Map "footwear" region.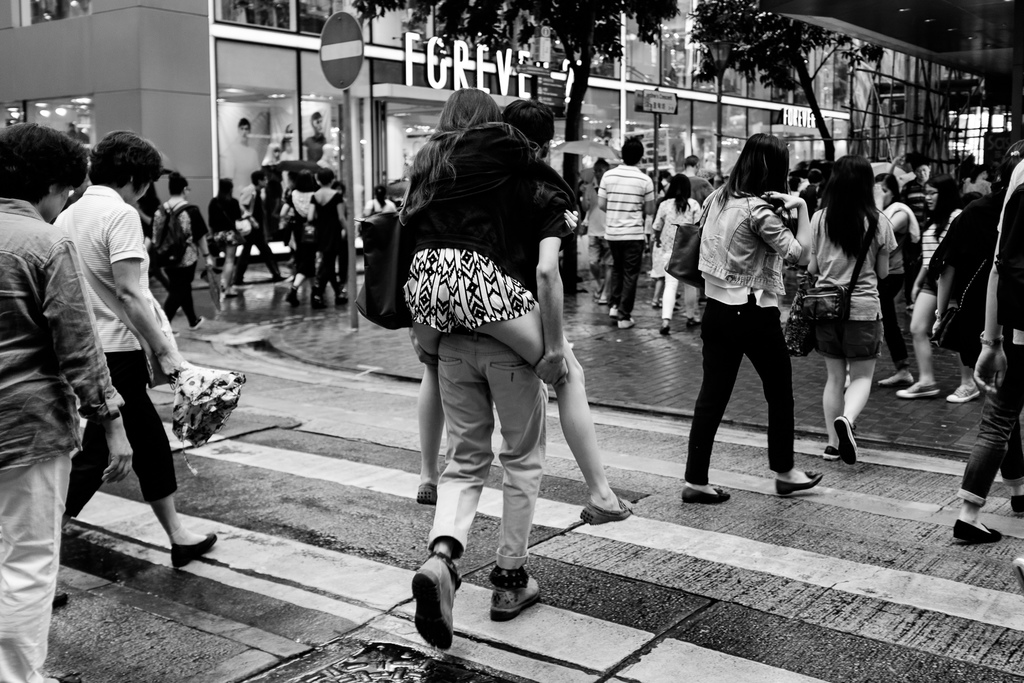
Mapped to l=579, t=498, r=634, b=525.
